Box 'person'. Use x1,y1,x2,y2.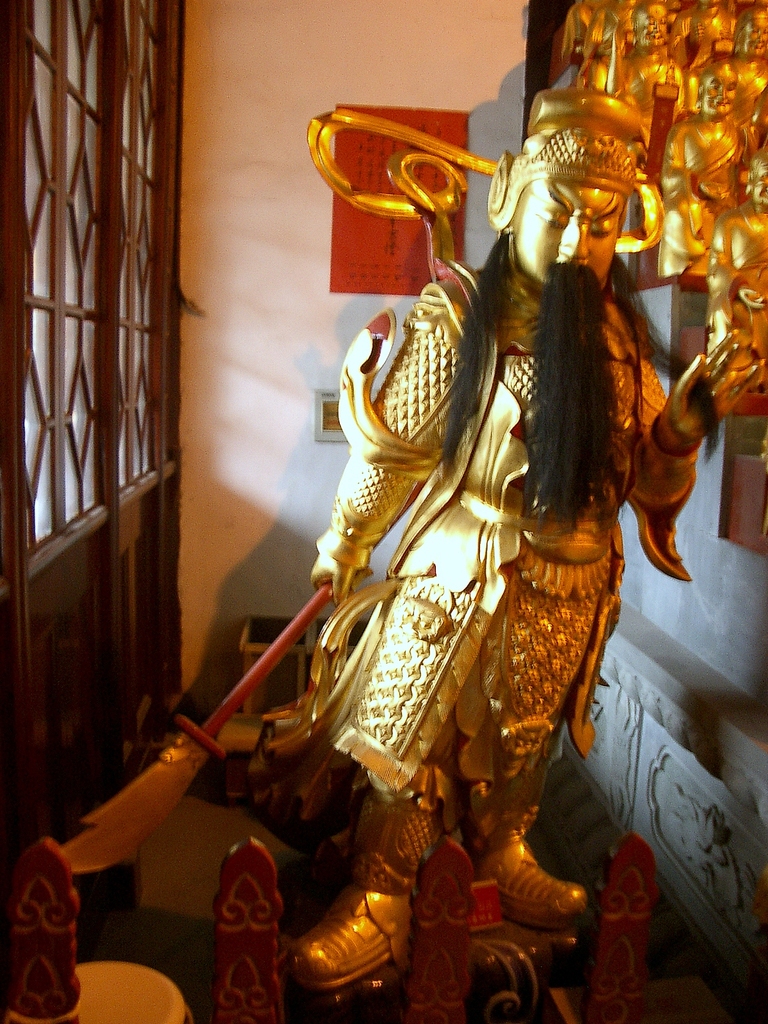
218,118,741,987.
